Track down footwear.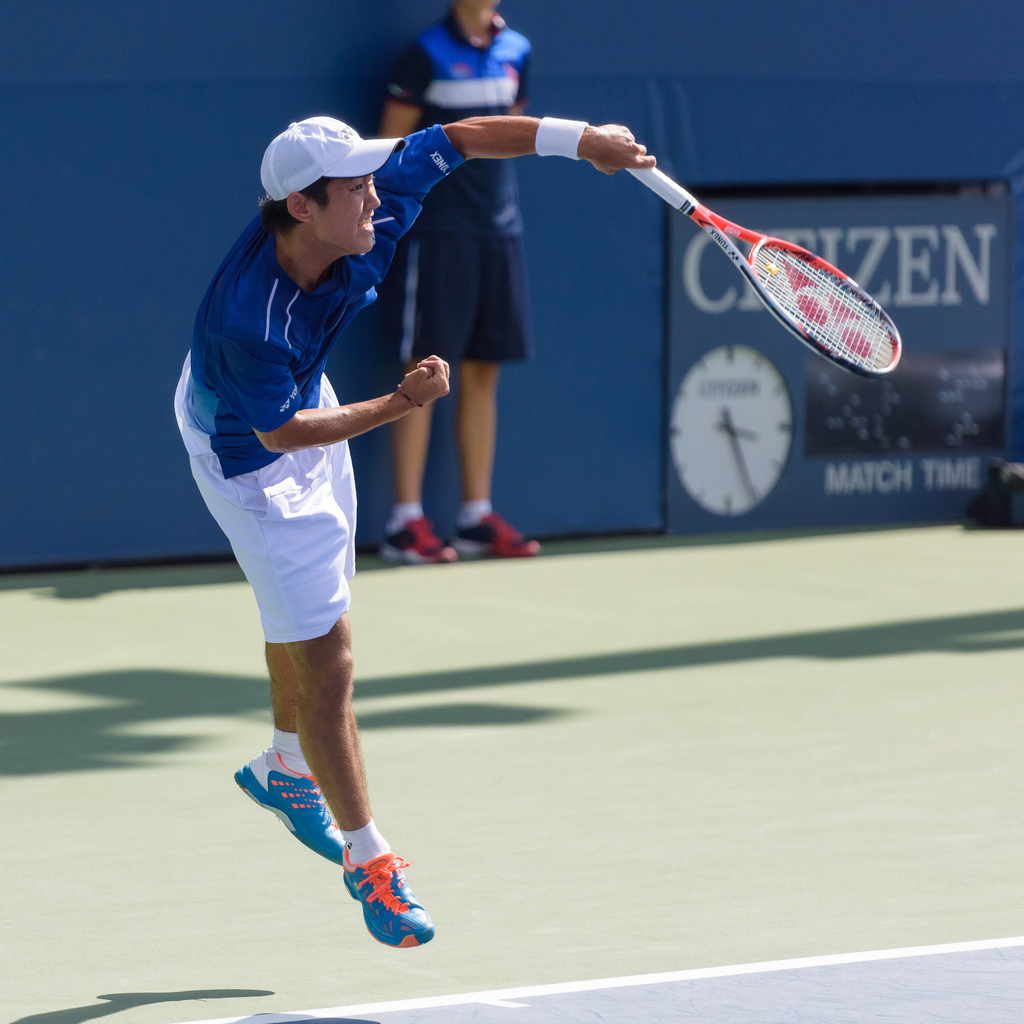
Tracked to bbox(341, 834, 434, 951).
